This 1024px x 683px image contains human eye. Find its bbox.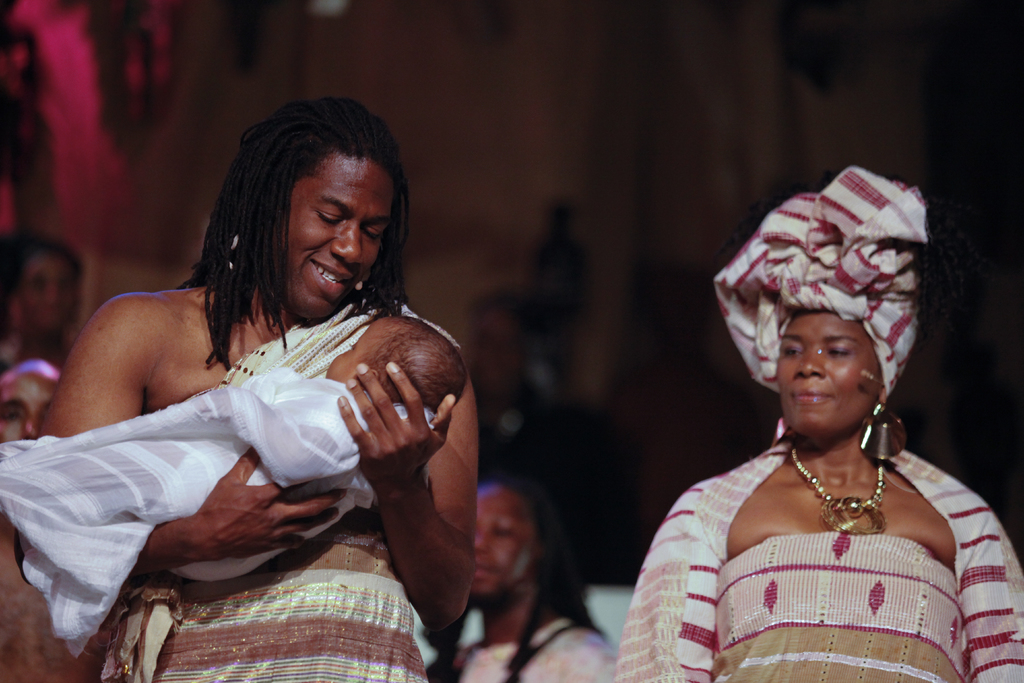
l=828, t=345, r=848, b=359.
